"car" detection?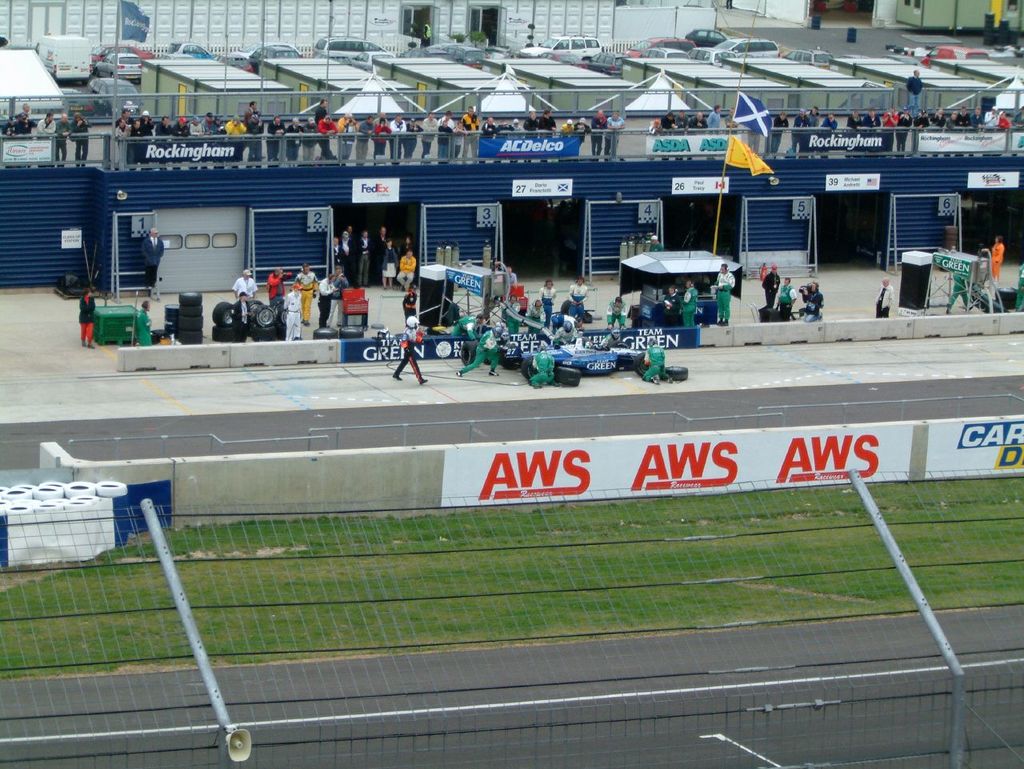
pyautogui.locateOnScreen(684, 26, 736, 46)
